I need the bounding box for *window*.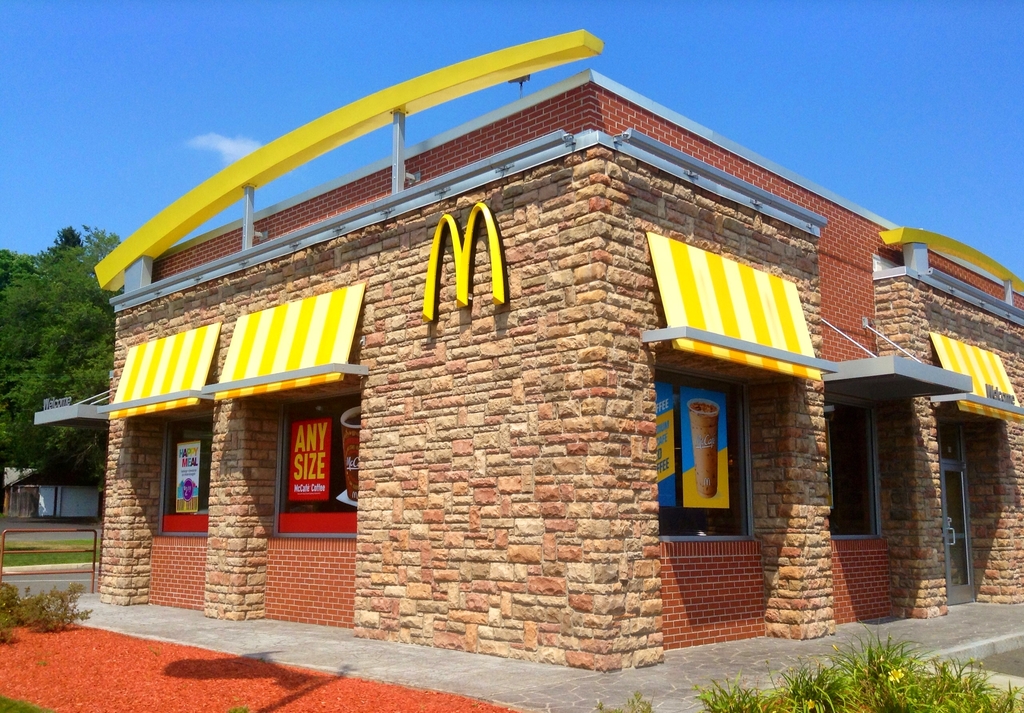
Here it is: box(284, 401, 358, 534).
